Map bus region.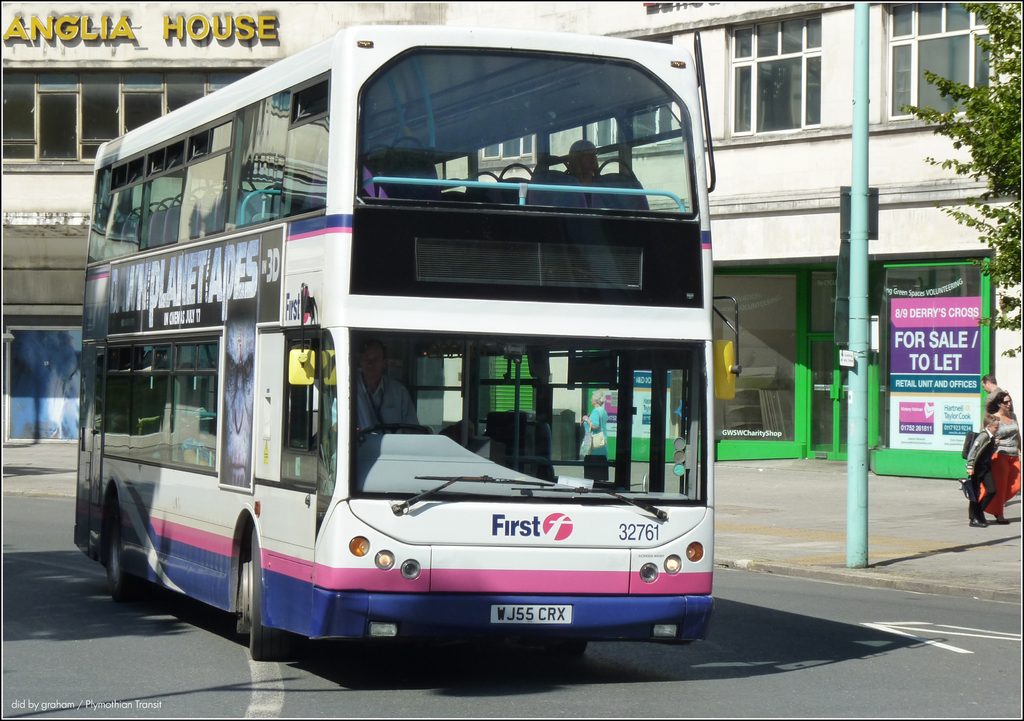
Mapped to locate(70, 16, 743, 655).
